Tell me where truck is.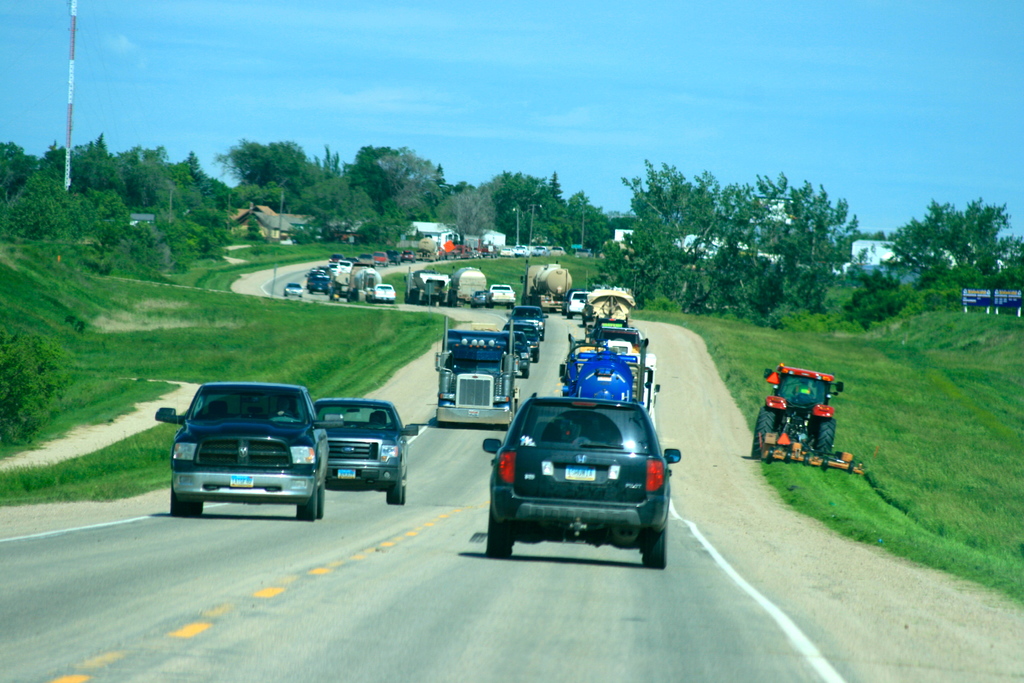
truck is at bbox(560, 324, 662, 416).
